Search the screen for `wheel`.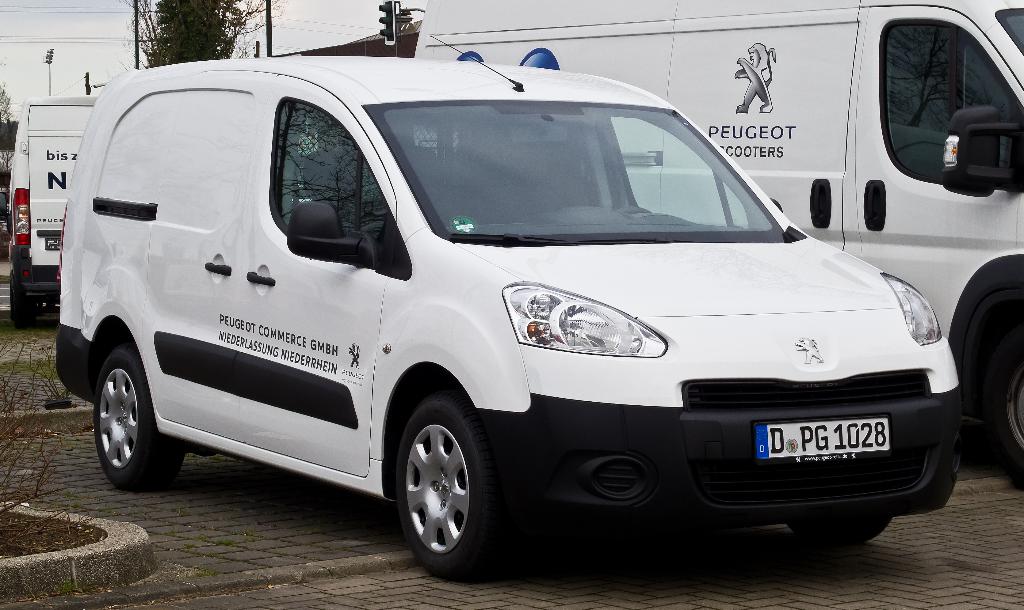
Found at 85/357/186/486.
